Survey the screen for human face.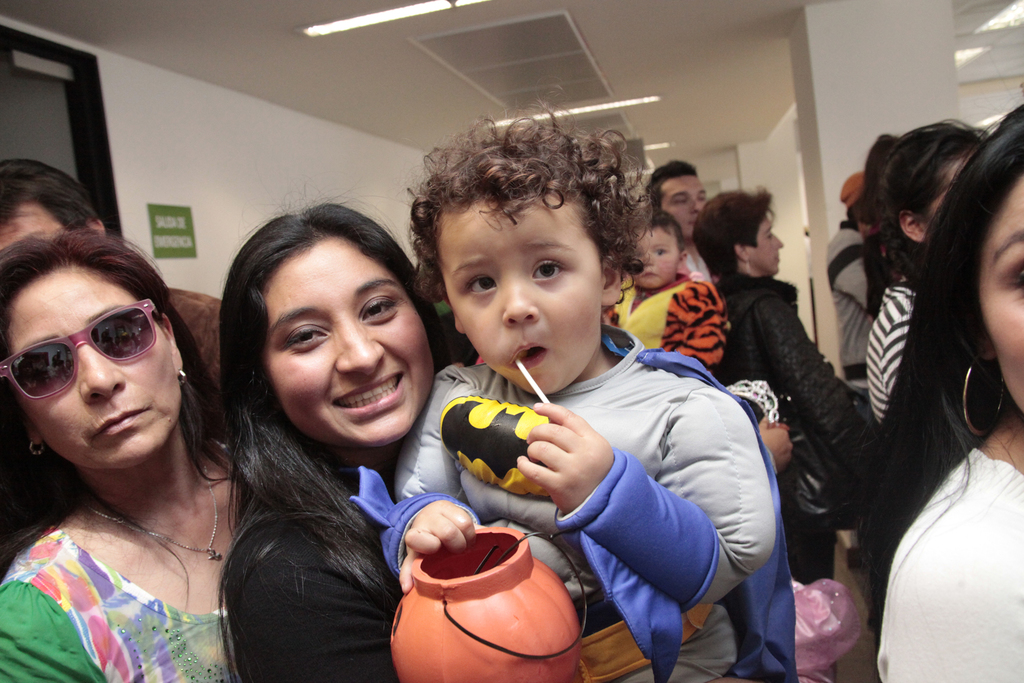
Survey found: <box>739,210,789,286</box>.
